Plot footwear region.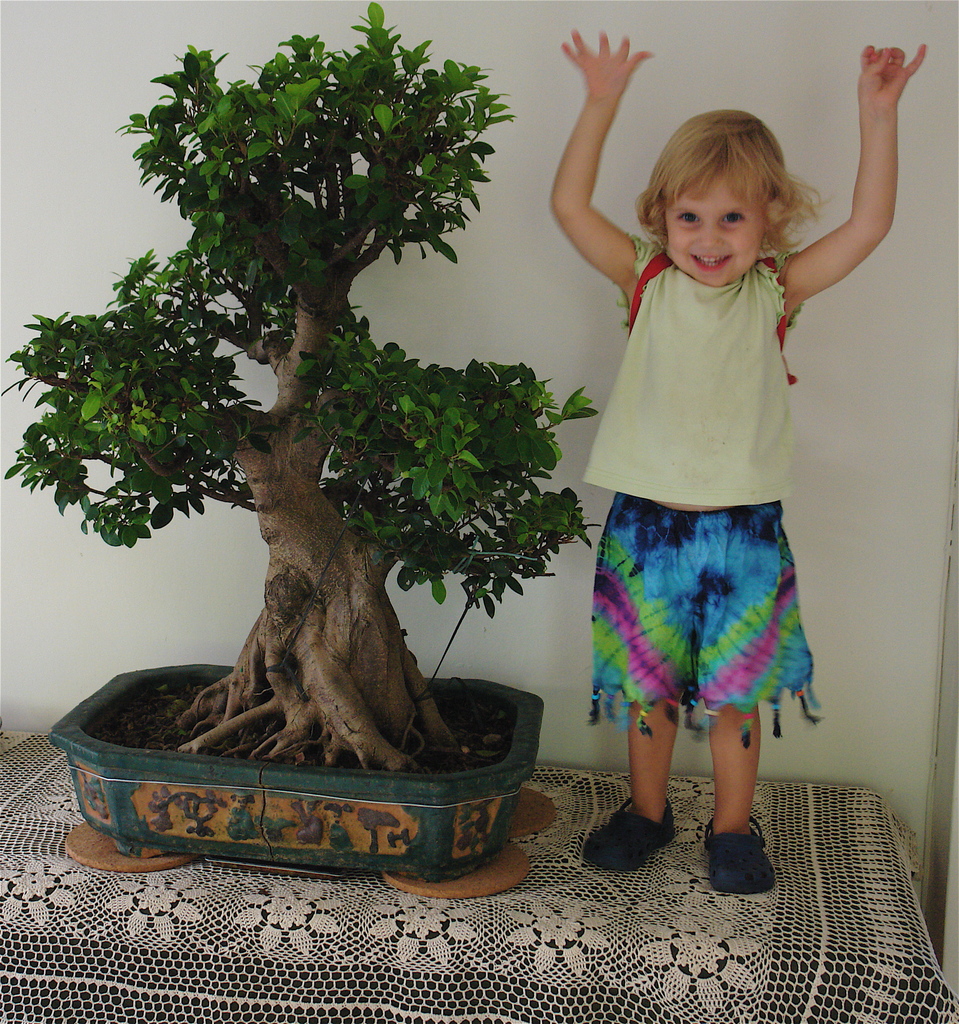
Plotted at {"x1": 707, "y1": 794, "x2": 795, "y2": 896}.
